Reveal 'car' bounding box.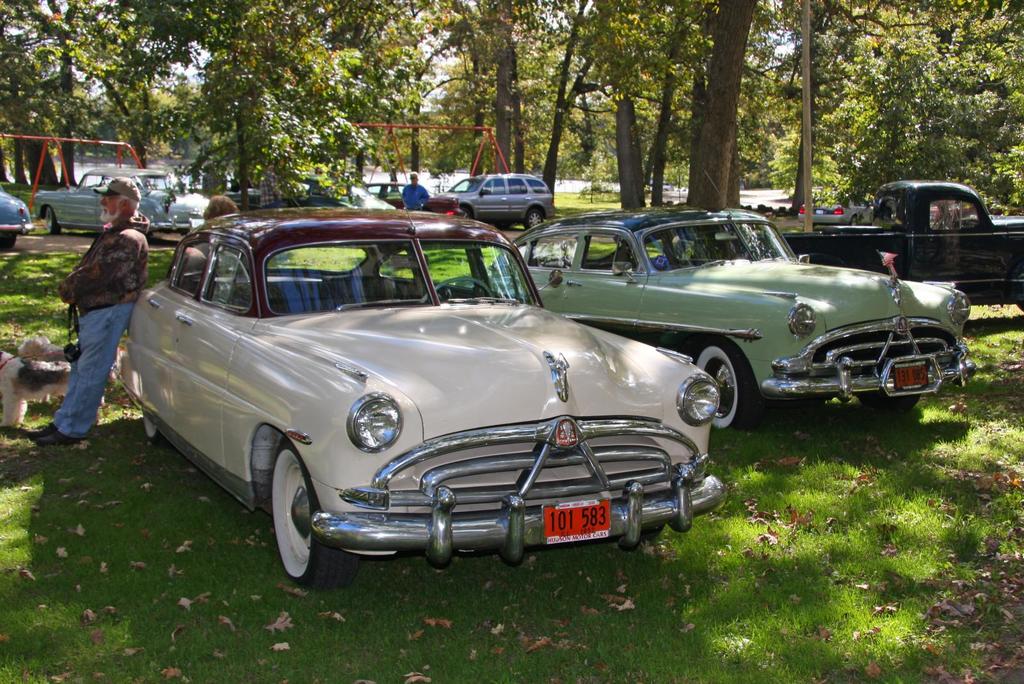
Revealed: pyautogui.locateOnScreen(218, 174, 396, 214).
